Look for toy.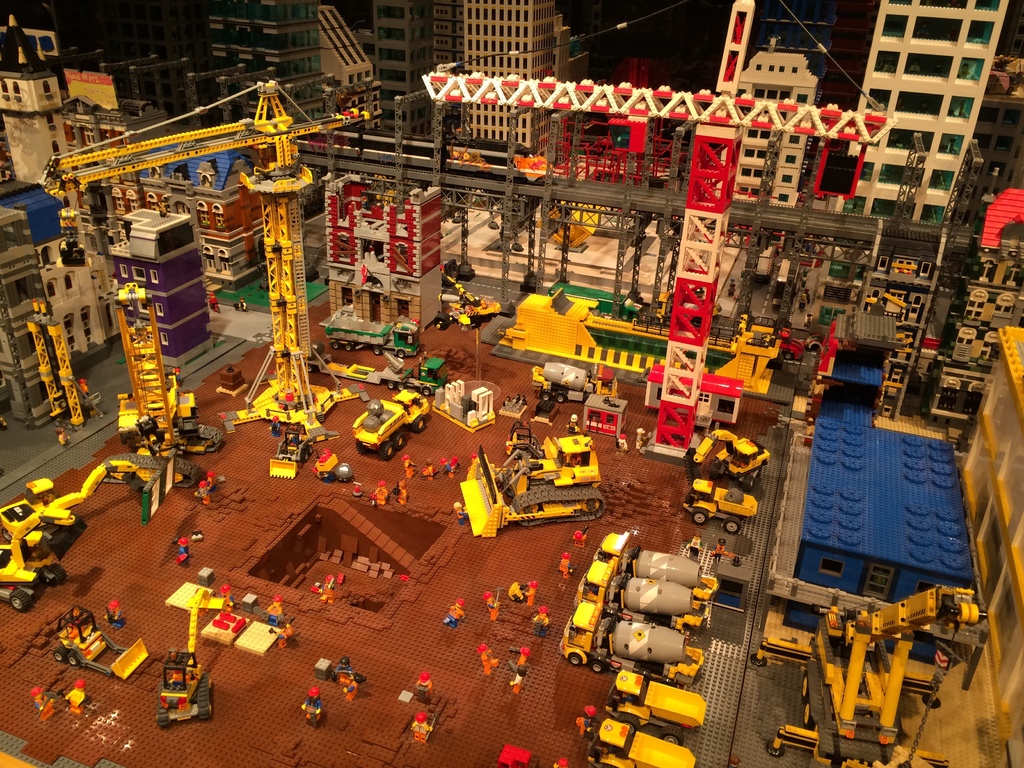
Found: crop(100, 601, 124, 628).
